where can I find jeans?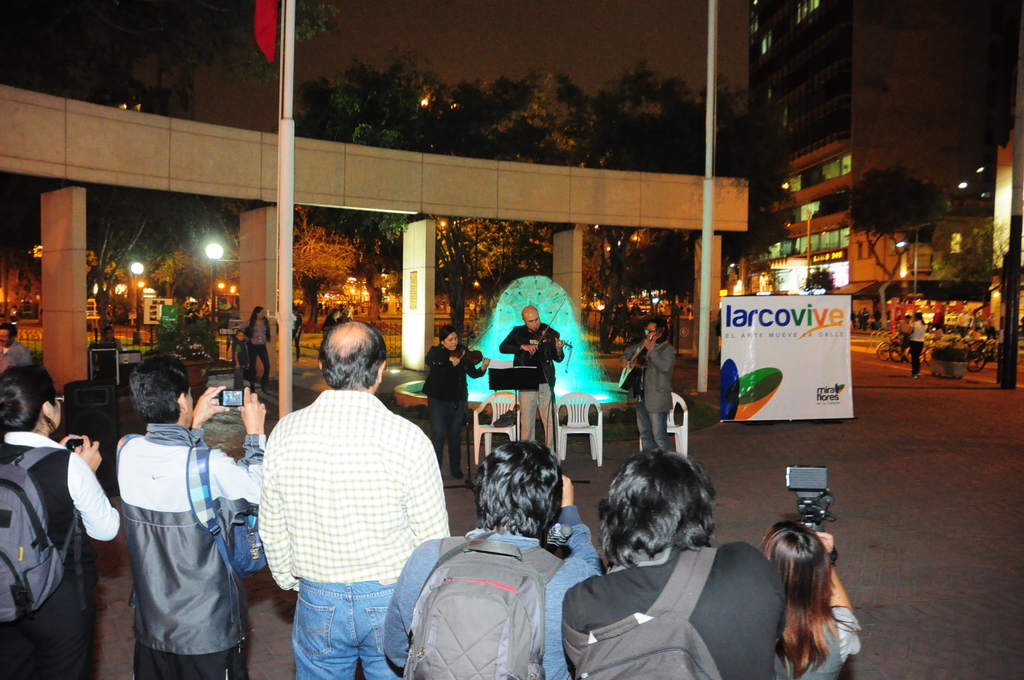
You can find it at 426/393/468/471.
